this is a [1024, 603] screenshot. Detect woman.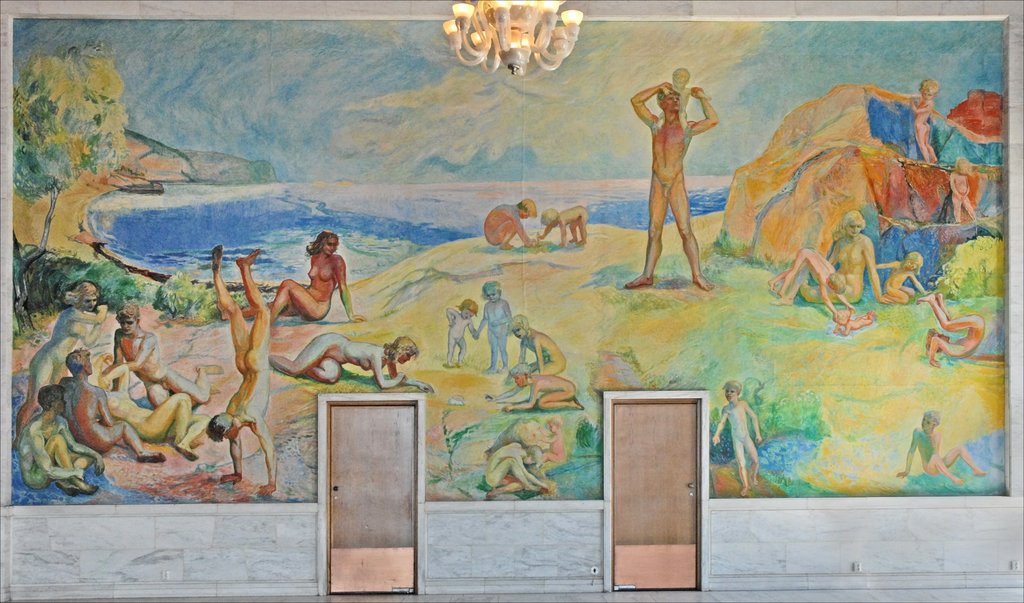
<region>11, 279, 108, 447</region>.
